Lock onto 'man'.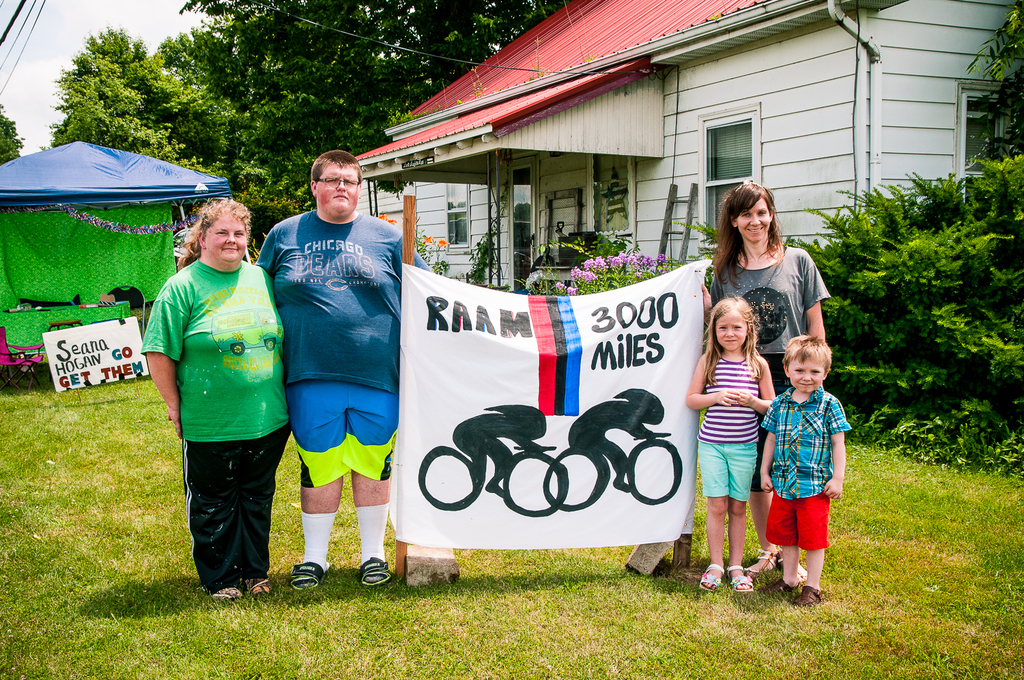
Locked: rect(251, 139, 442, 589).
